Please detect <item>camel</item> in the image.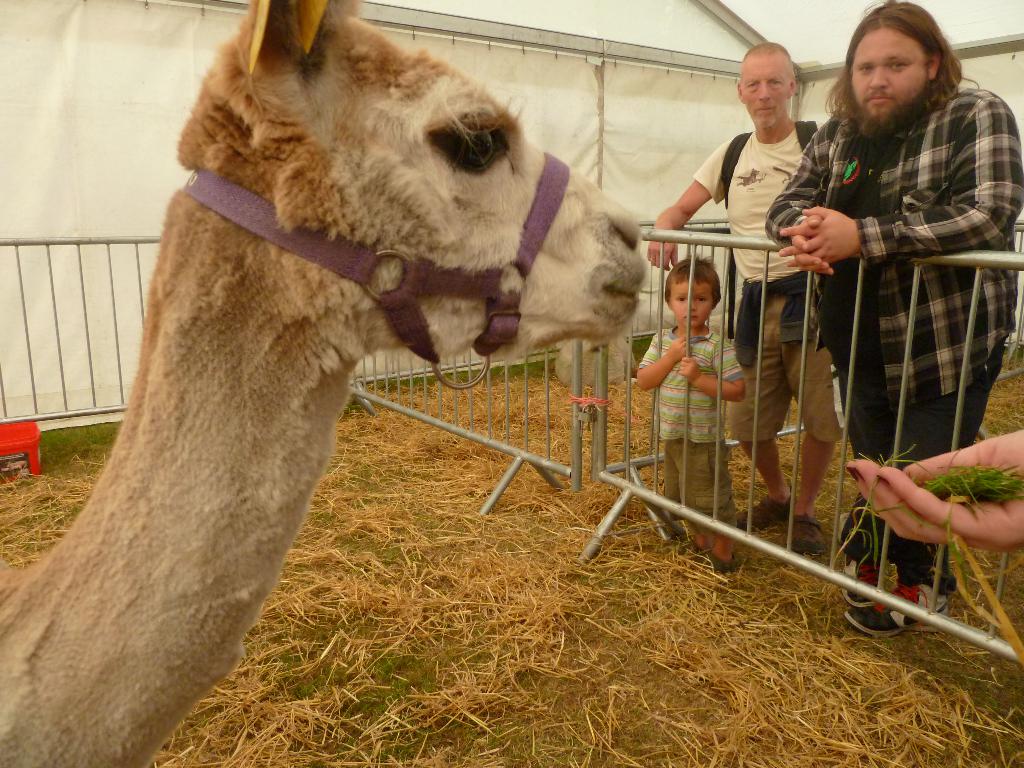
0, 0, 636, 767.
